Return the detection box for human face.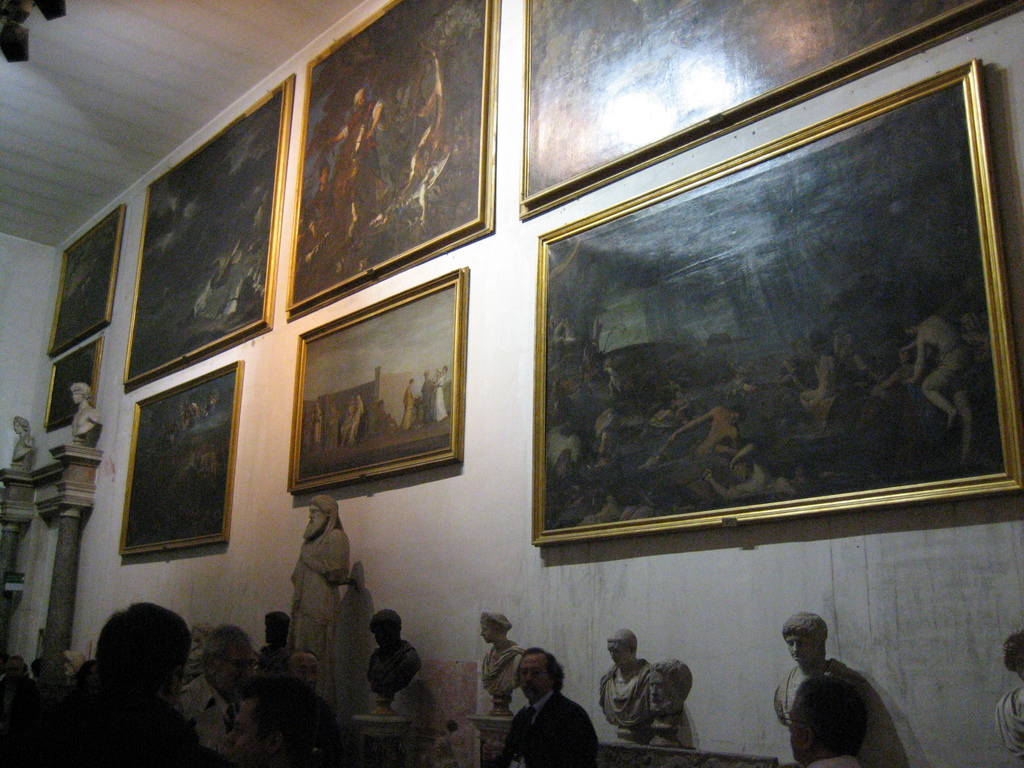
bbox(520, 653, 555, 701).
